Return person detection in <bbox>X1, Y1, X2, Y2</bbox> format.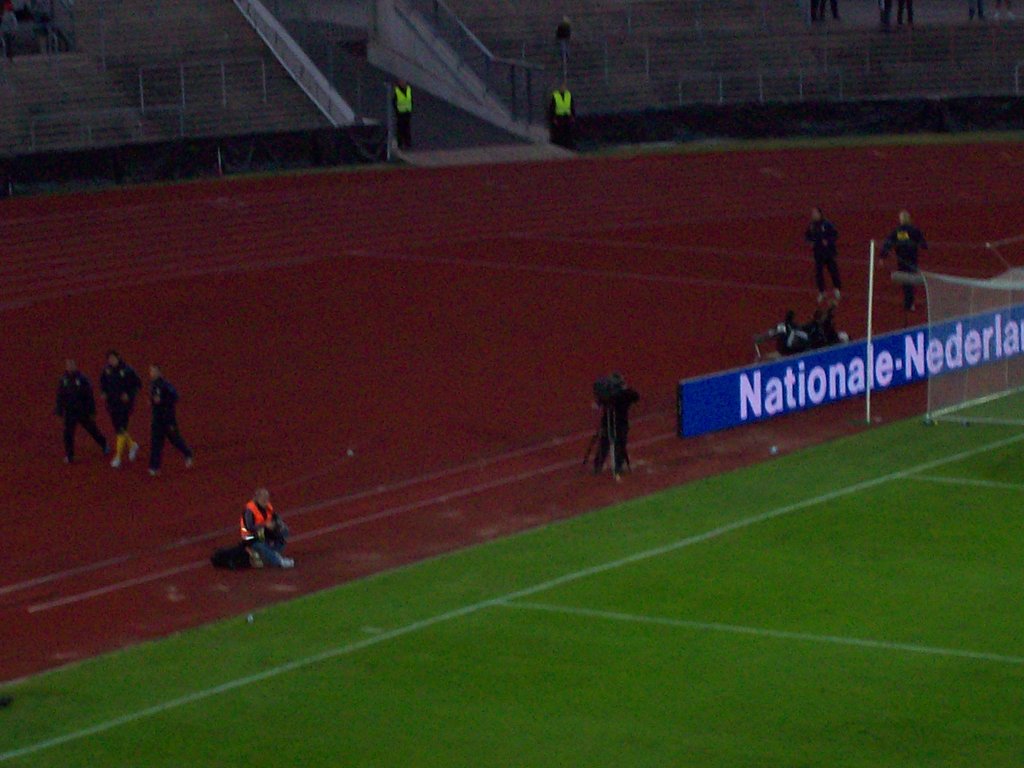
<bbox>556, 14, 576, 64</bbox>.
